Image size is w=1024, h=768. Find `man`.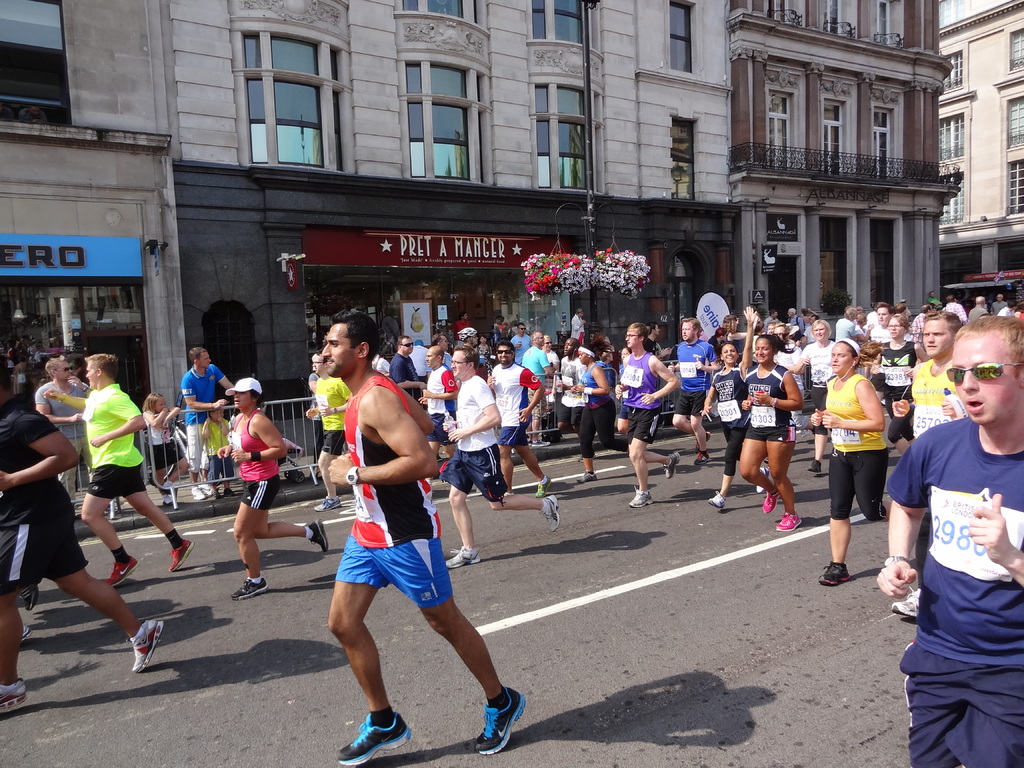
x1=477 y1=333 x2=499 y2=369.
